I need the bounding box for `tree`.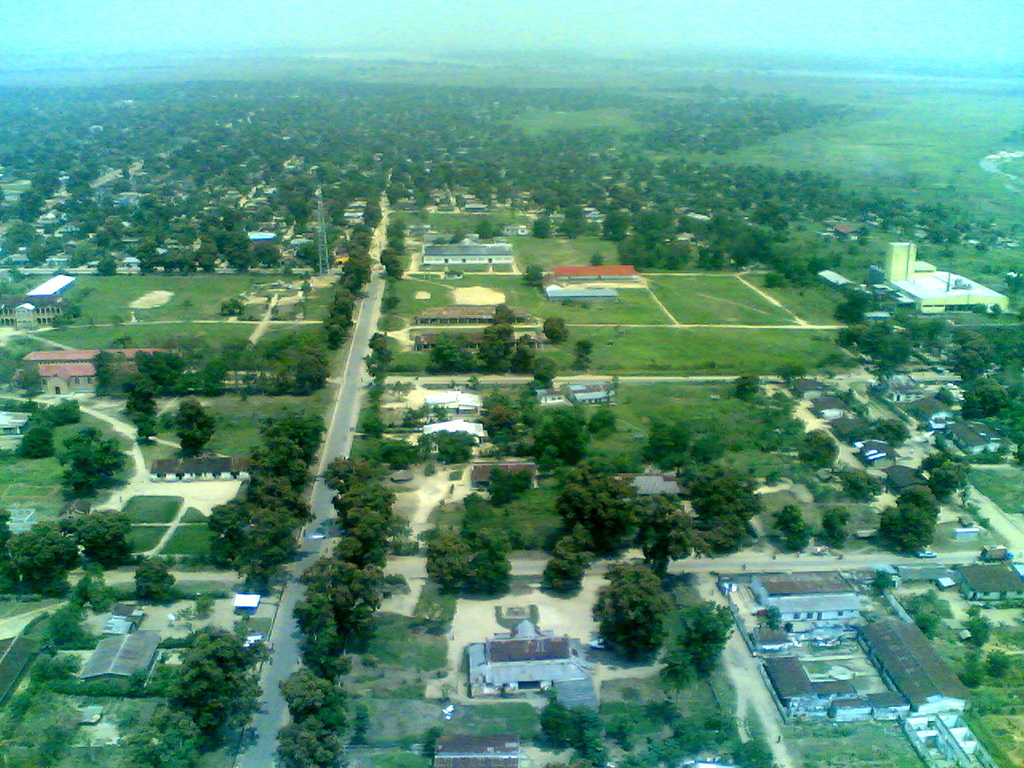
Here it is: {"x1": 2, "y1": 47, "x2": 1023, "y2": 767}.
